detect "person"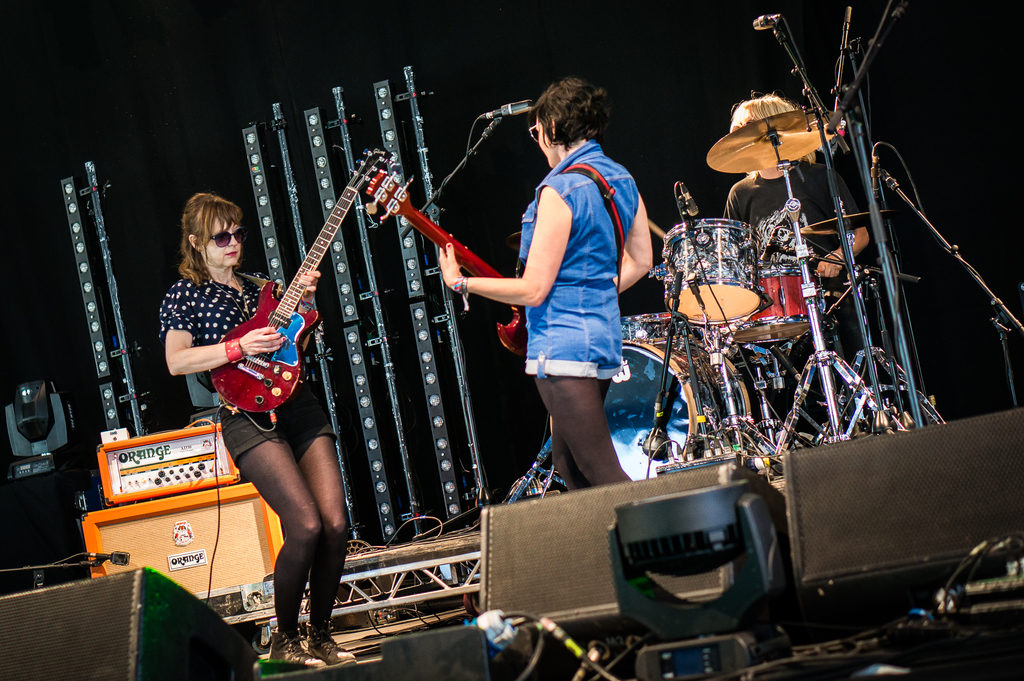
(left=161, top=181, right=365, bottom=671)
